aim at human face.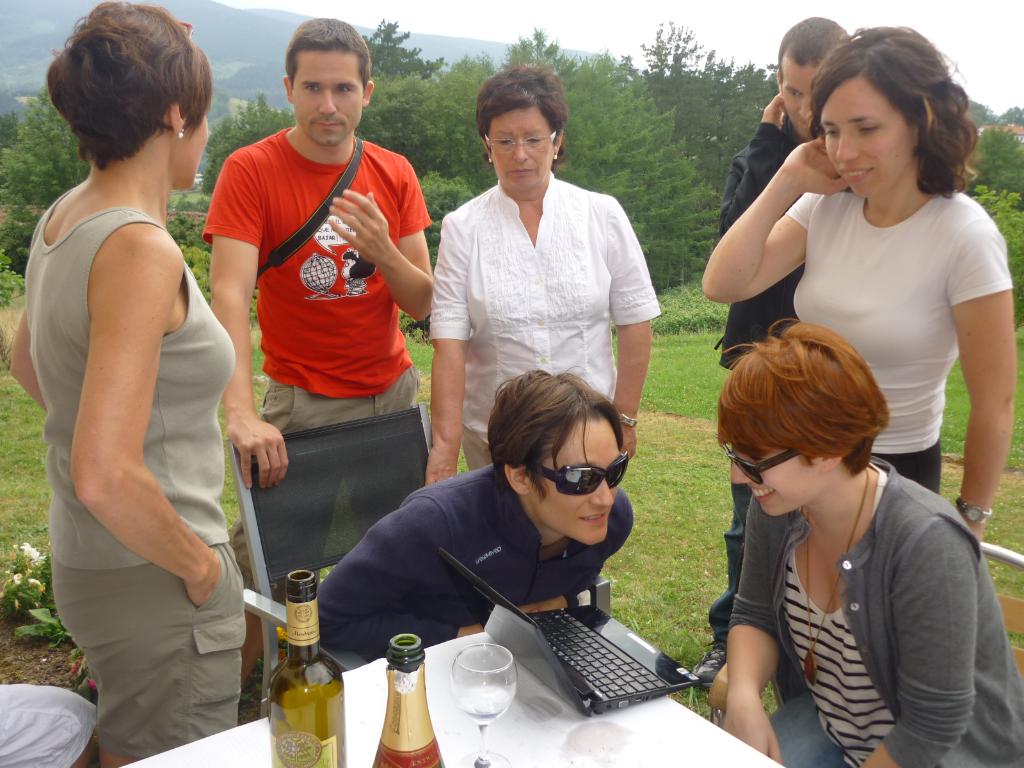
Aimed at [x1=821, y1=79, x2=909, y2=197].
